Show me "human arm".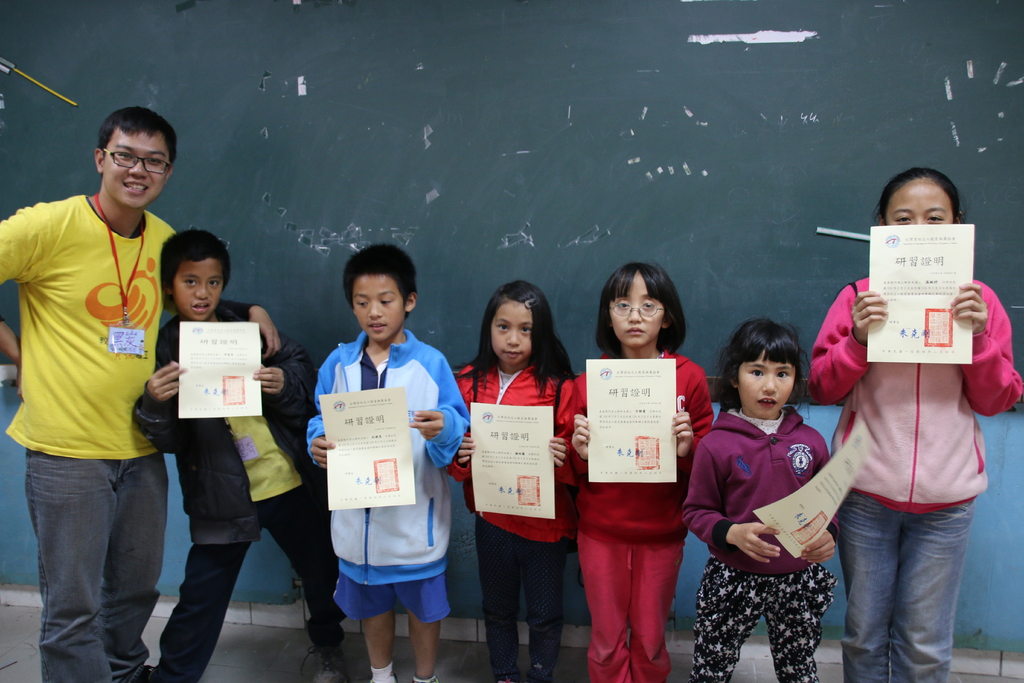
"human arm" is here: 0, 207, 50, 401.
